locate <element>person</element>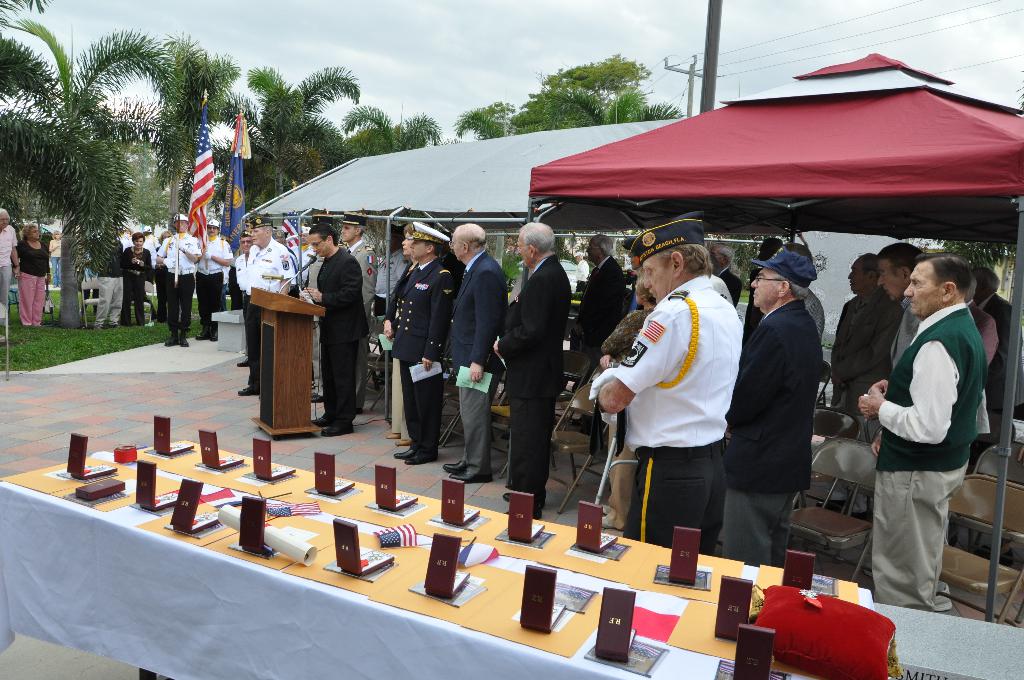
[238,219,294,395]
